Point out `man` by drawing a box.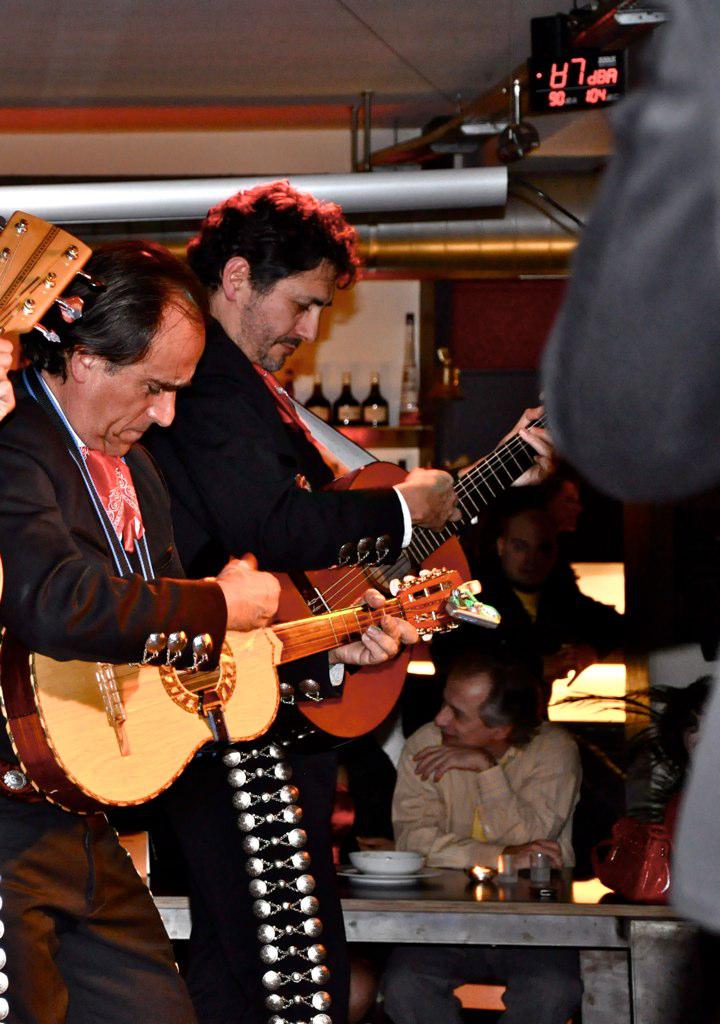
[x1=442, y1=510, x2=626, y2=672].
